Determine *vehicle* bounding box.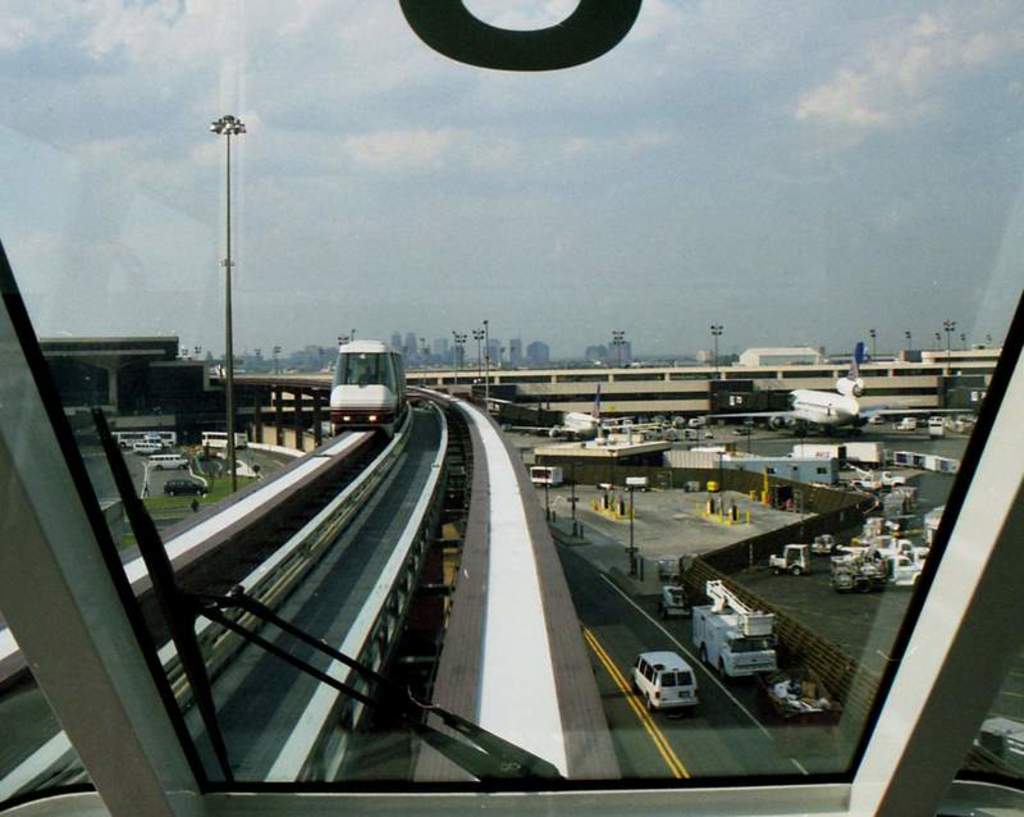
Determined: bbox=(768, 542, 819, 580).
